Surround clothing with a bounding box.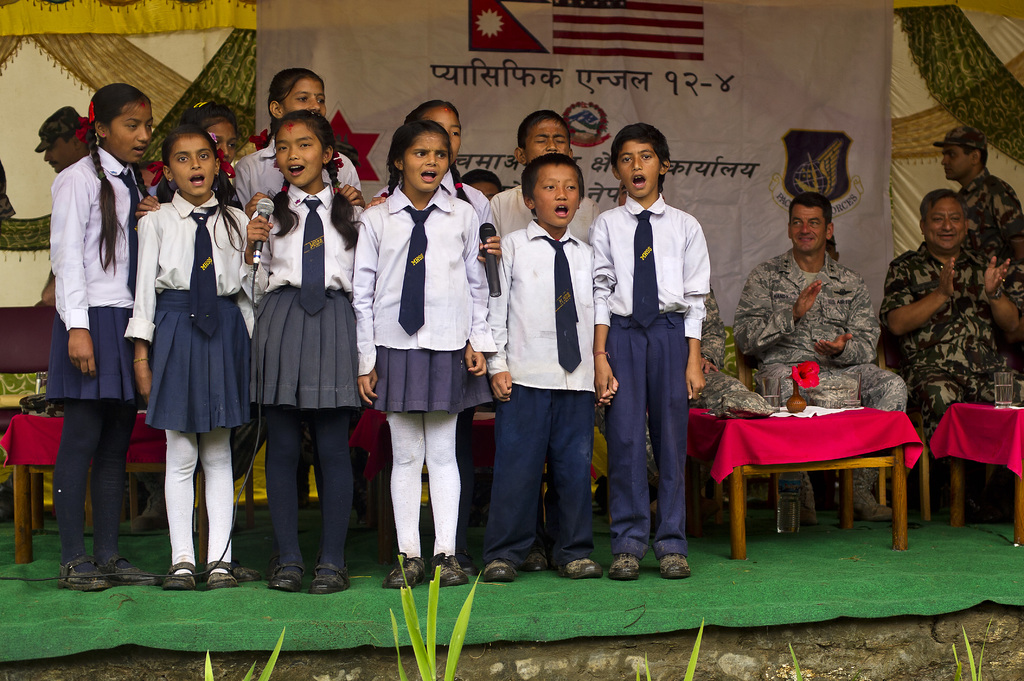
bbox(376, 159, 488, 547).
